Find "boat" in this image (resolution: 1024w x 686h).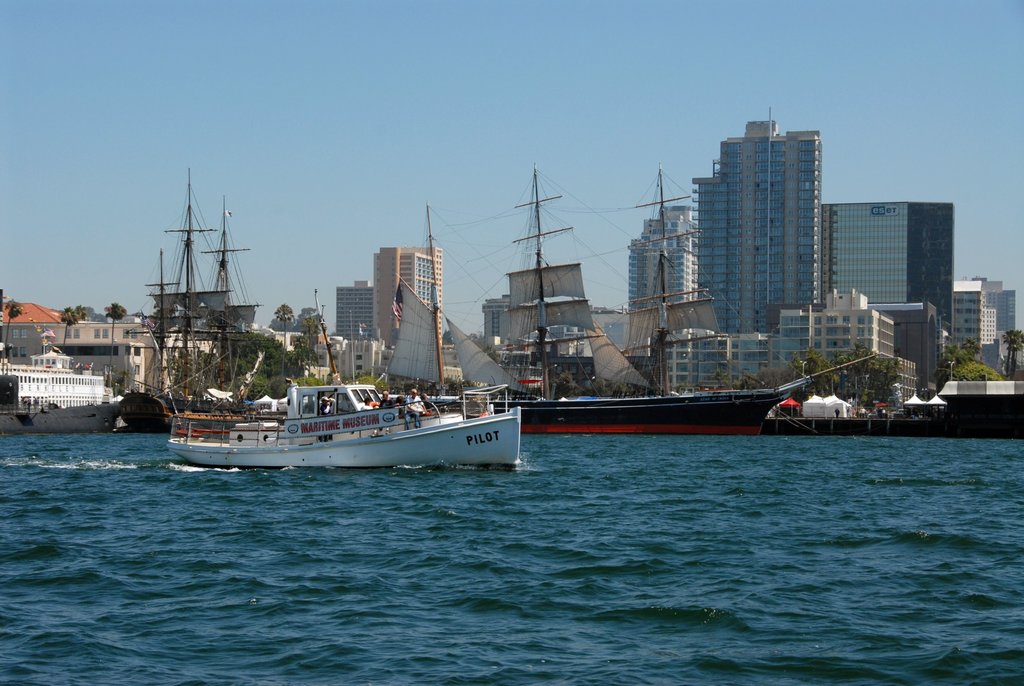
(left=131, top=161, right=308, bottom=438).
